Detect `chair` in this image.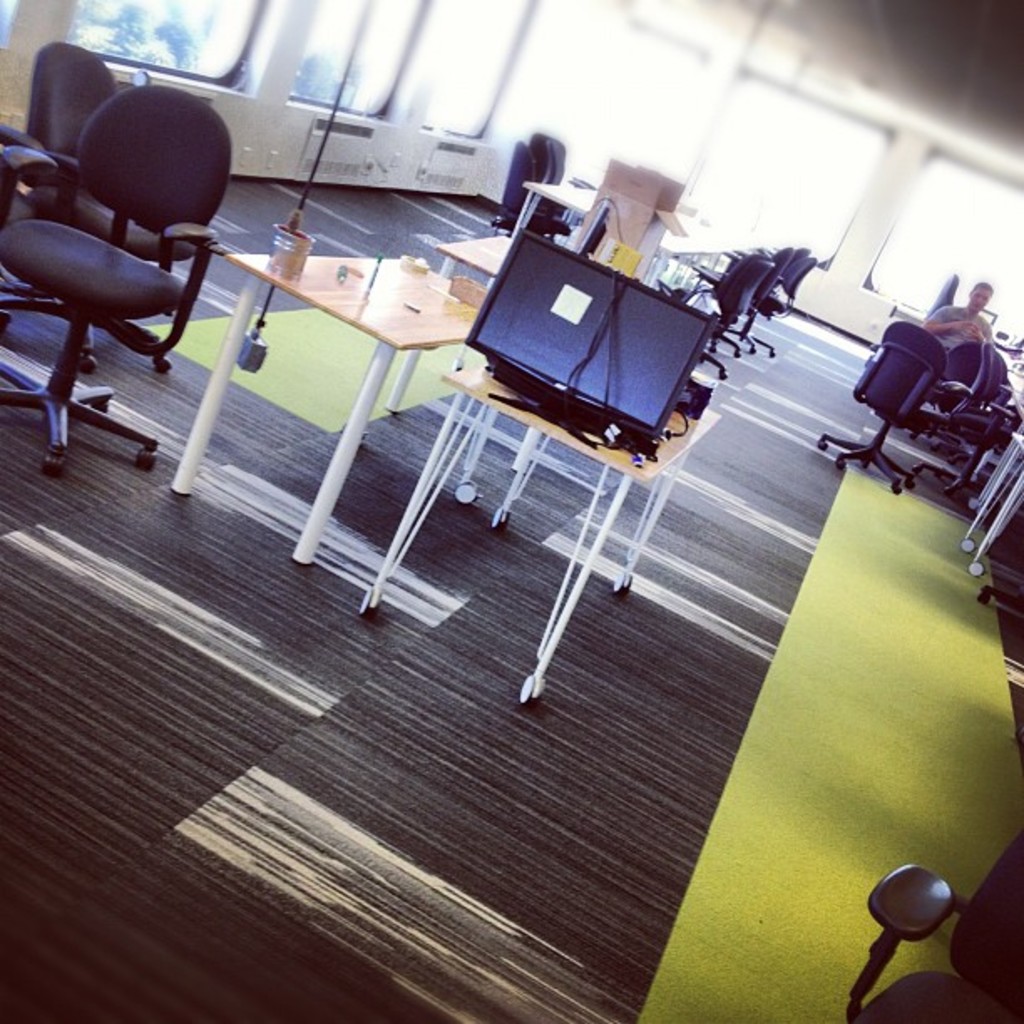
Detection: 924:276:959:316.
